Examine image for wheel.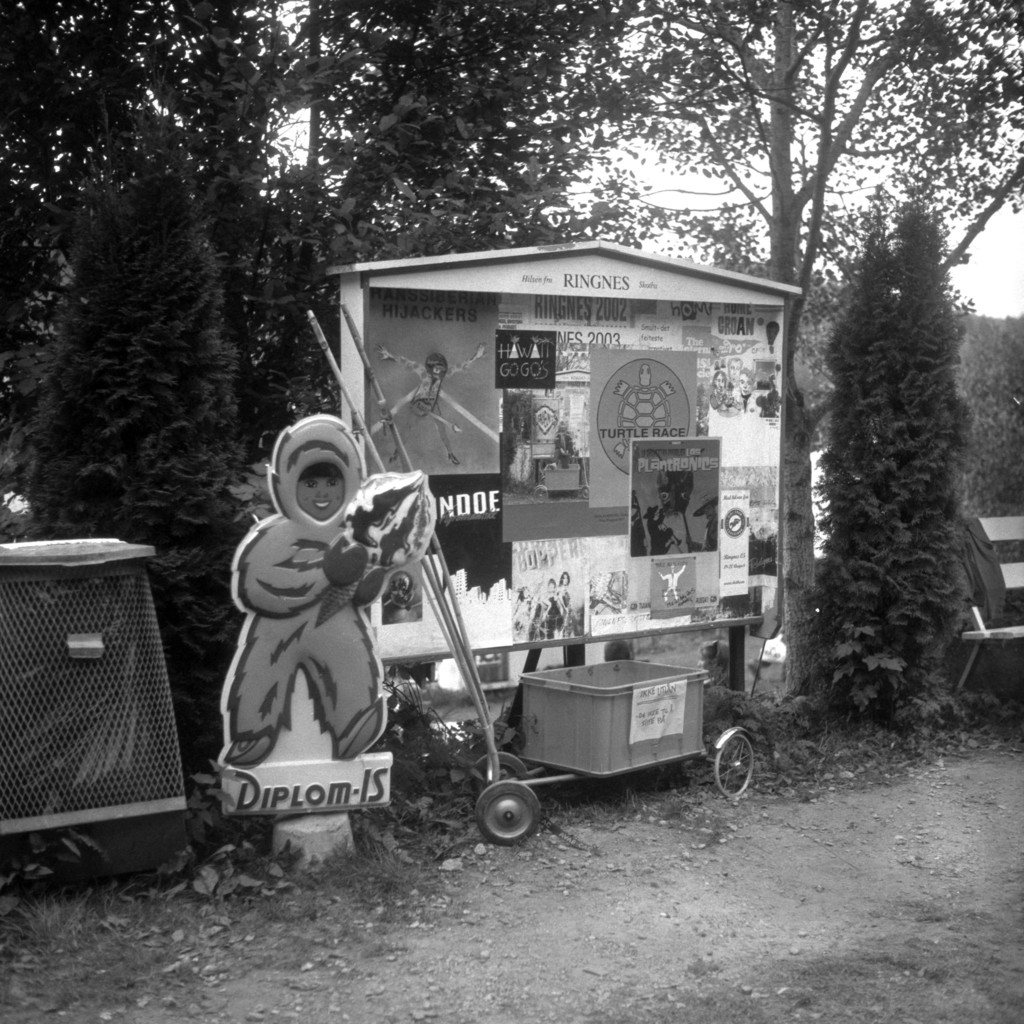
Examination result: <bbox>597, 358, 691, 477</bbox>.
